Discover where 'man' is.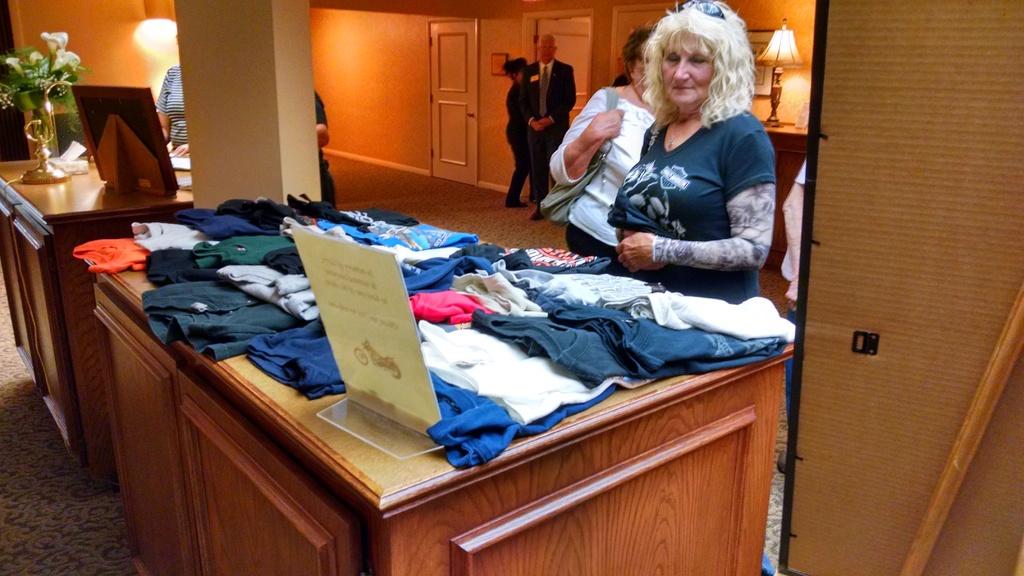
Discovered at (520, 33, 579, 220).
